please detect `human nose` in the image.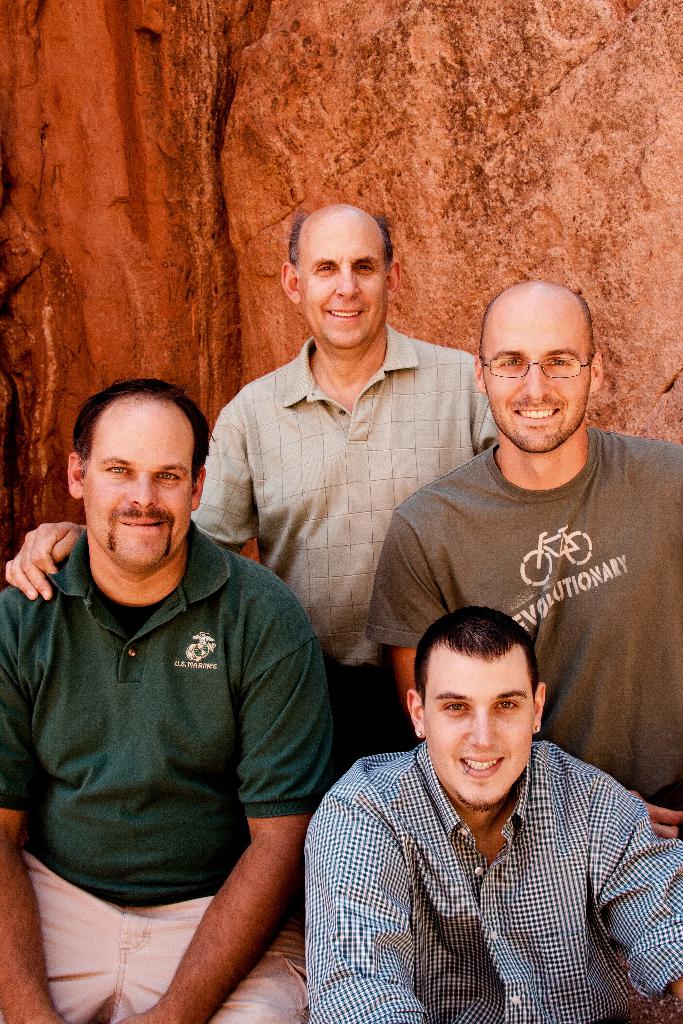
select_region(334, 261, 361, 302).
